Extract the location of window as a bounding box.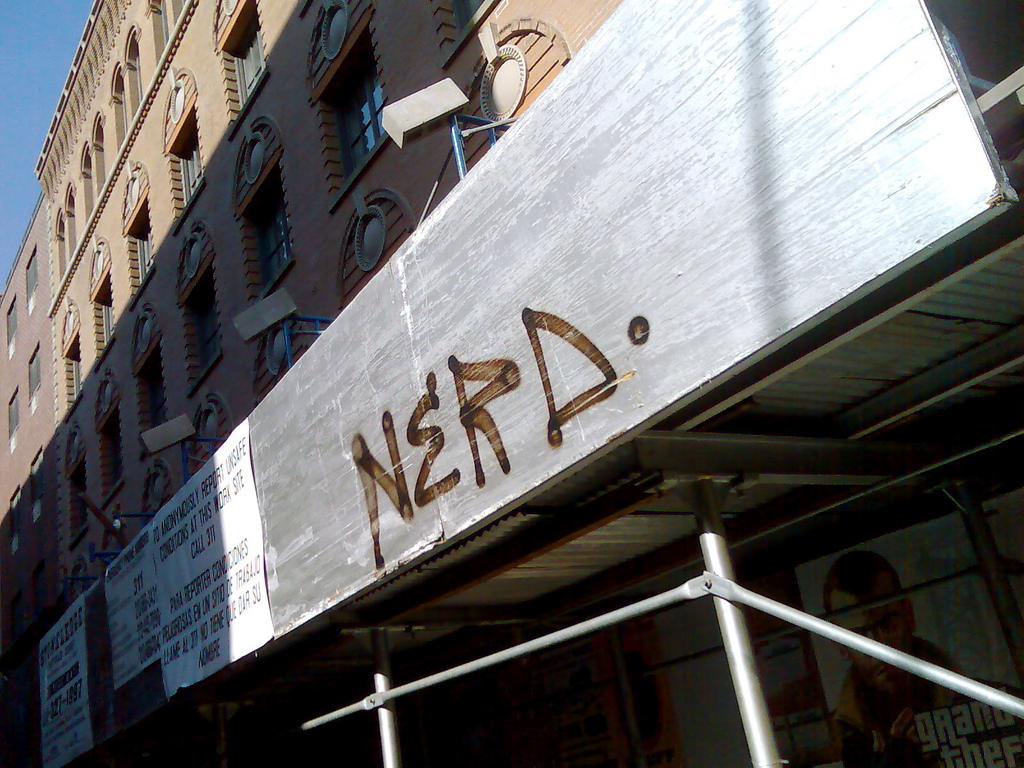
region(116, 18, 143, 116).
